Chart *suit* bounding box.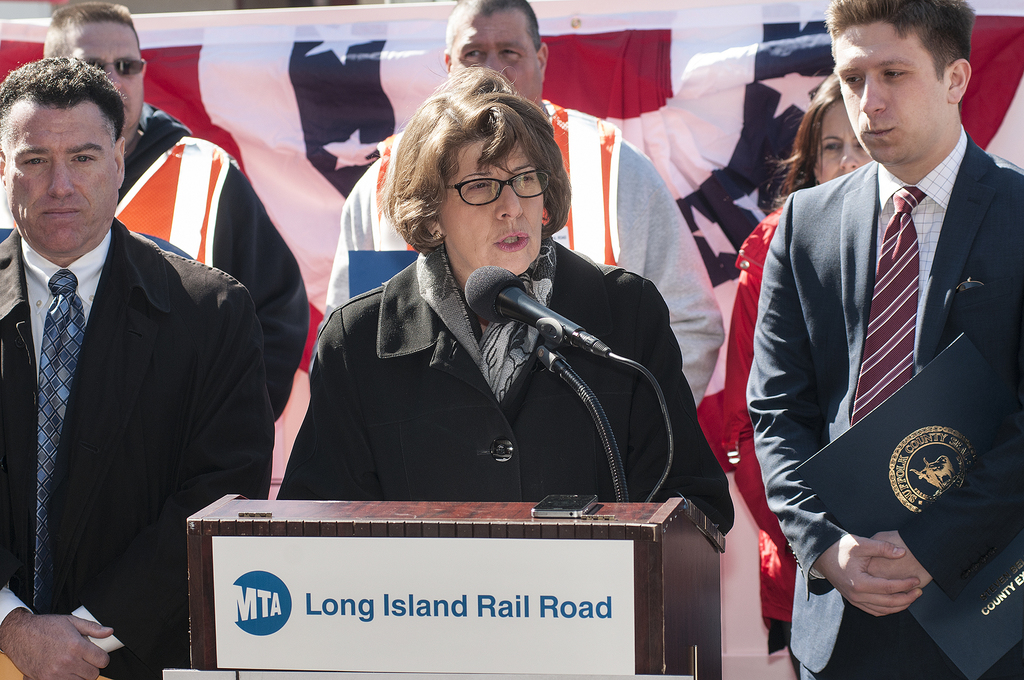
Charted: [278,247,737,533].
